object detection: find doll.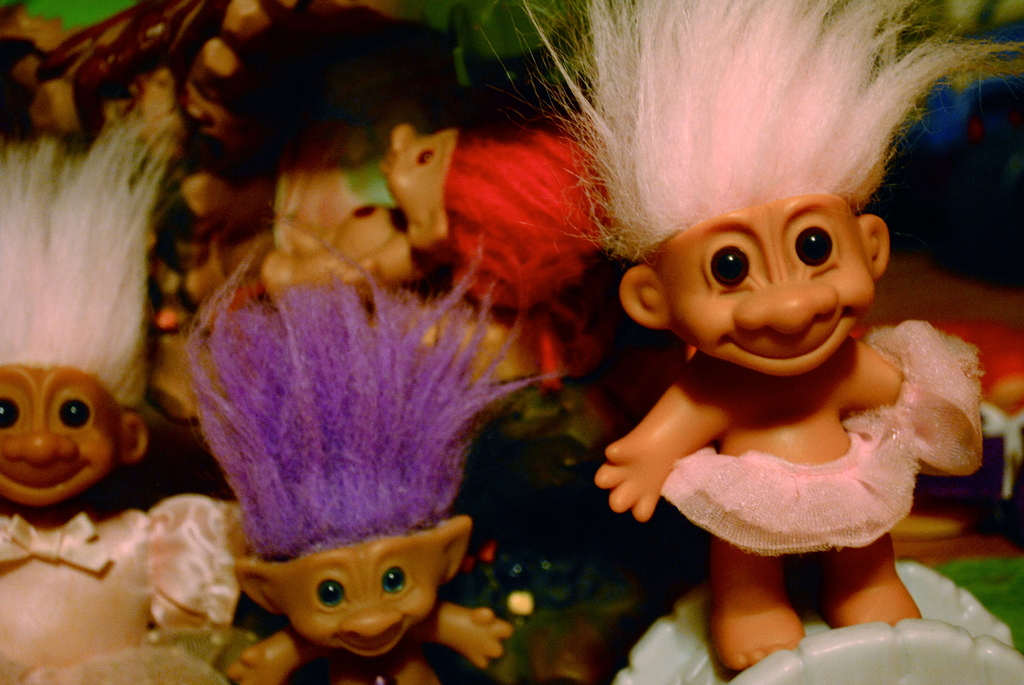
<region>174, 274, 540, 684</region>.
